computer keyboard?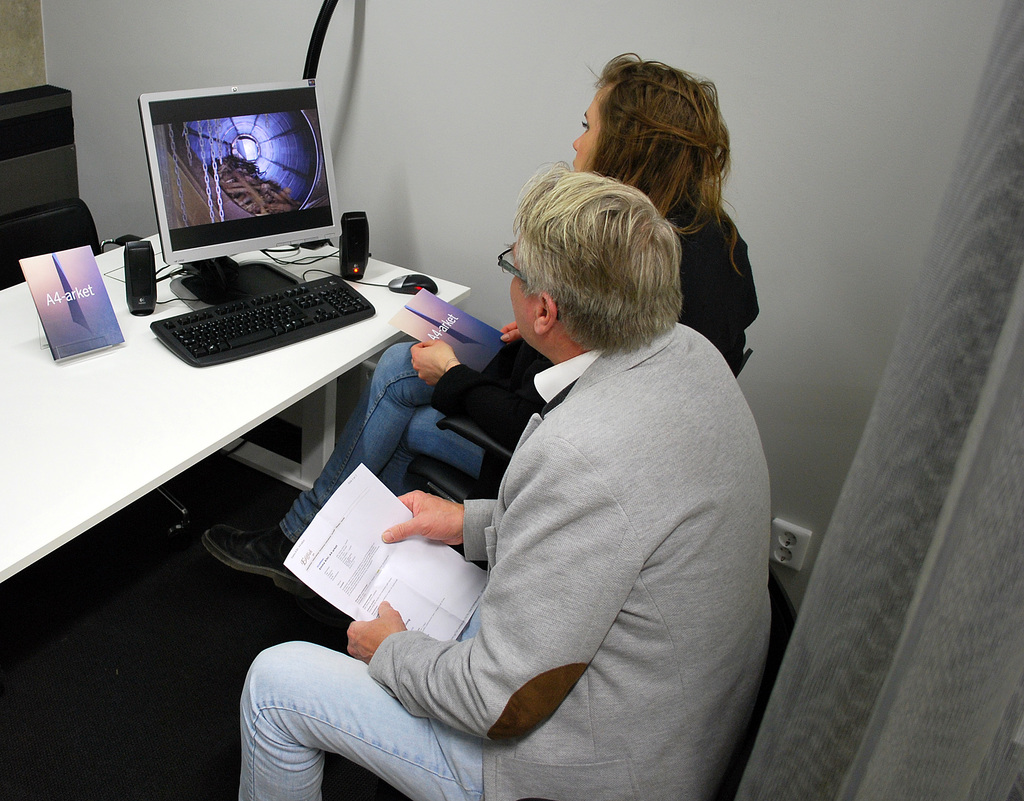
147 273 378 367
